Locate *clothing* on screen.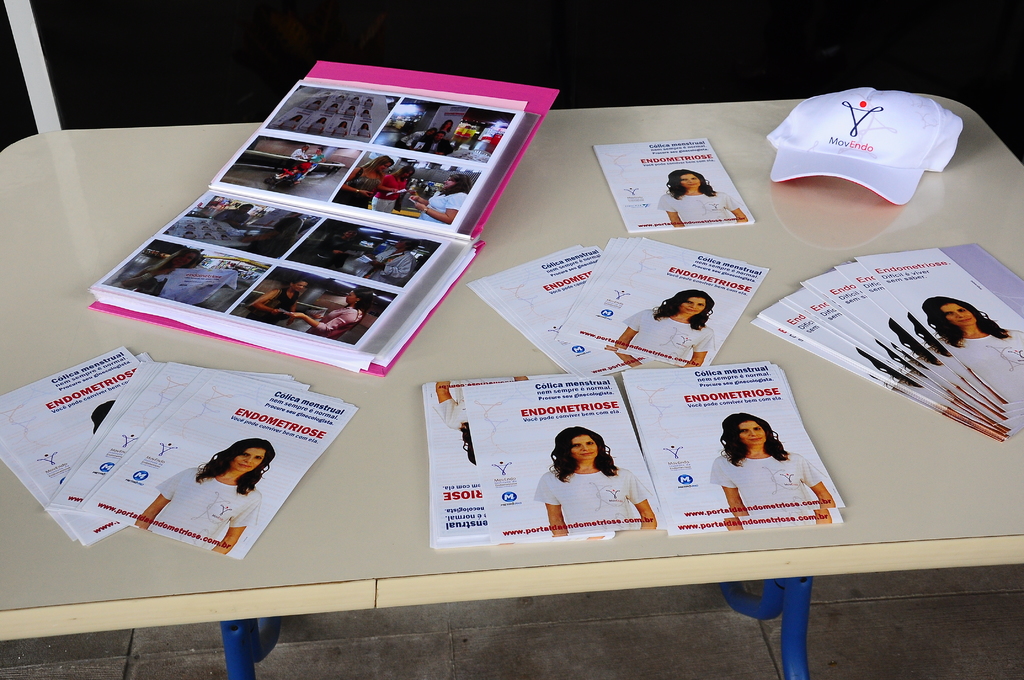
On screen at (x1=249, y1=230, x2=276, y2=258).
